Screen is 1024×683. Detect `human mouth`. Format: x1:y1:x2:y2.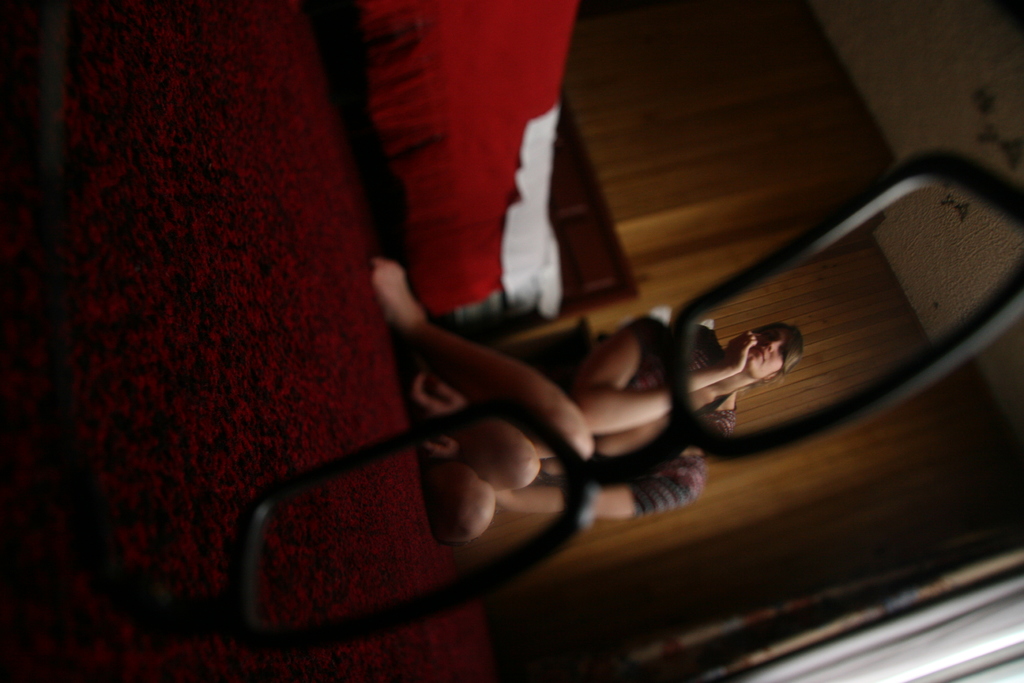
754:346:767:365.
